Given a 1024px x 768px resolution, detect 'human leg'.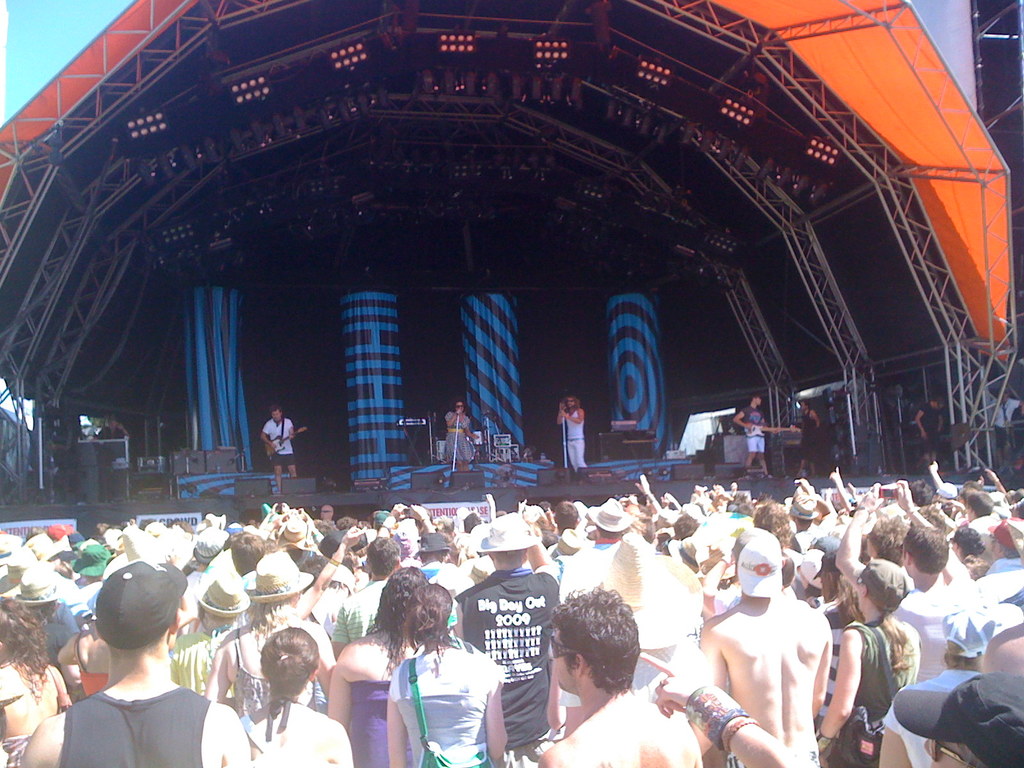
bbox=(275, 460, 285, 482).
